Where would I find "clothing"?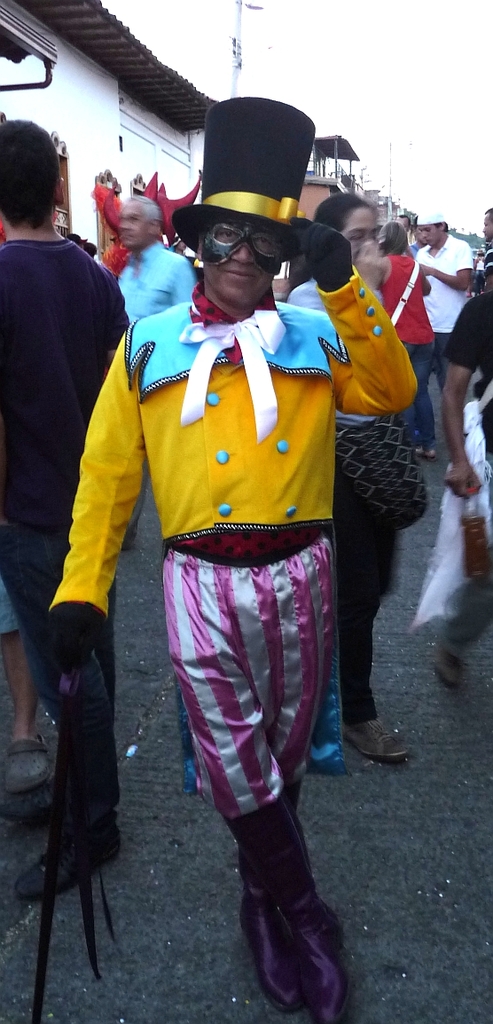
At l=413, t=221, r=482, b=344.
